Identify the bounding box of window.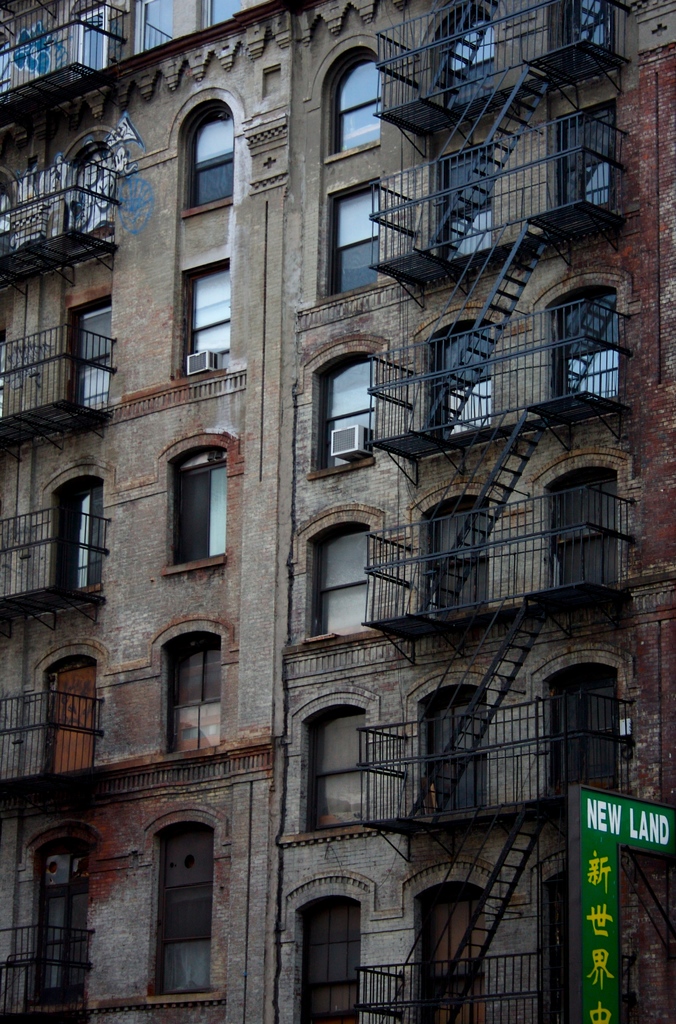
290:691:377:833.
